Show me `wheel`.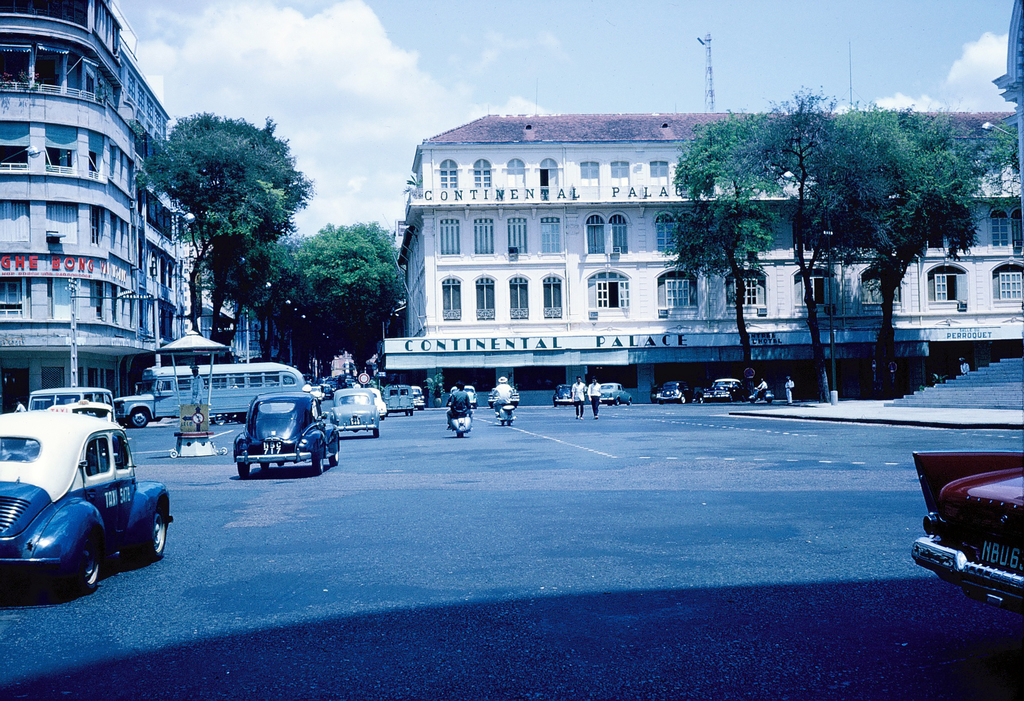
`wheel` is here: 262/460/270/472.
